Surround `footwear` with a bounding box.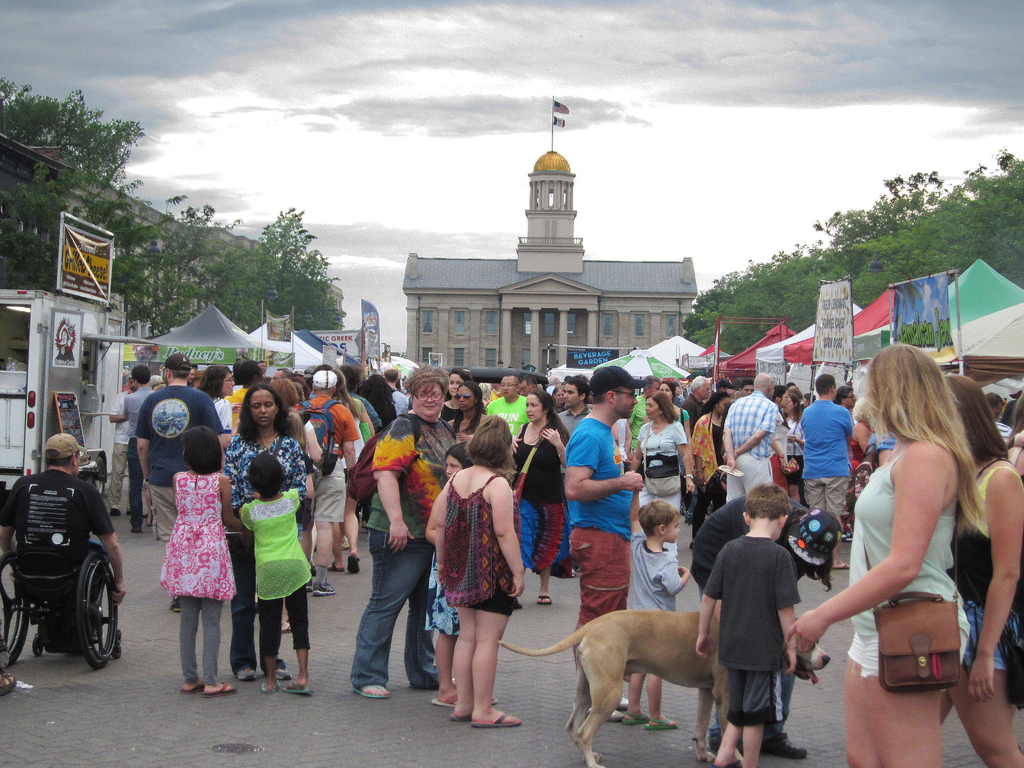
{"left": 3, "top": 668, "right": 16, "bottom": 694}.
